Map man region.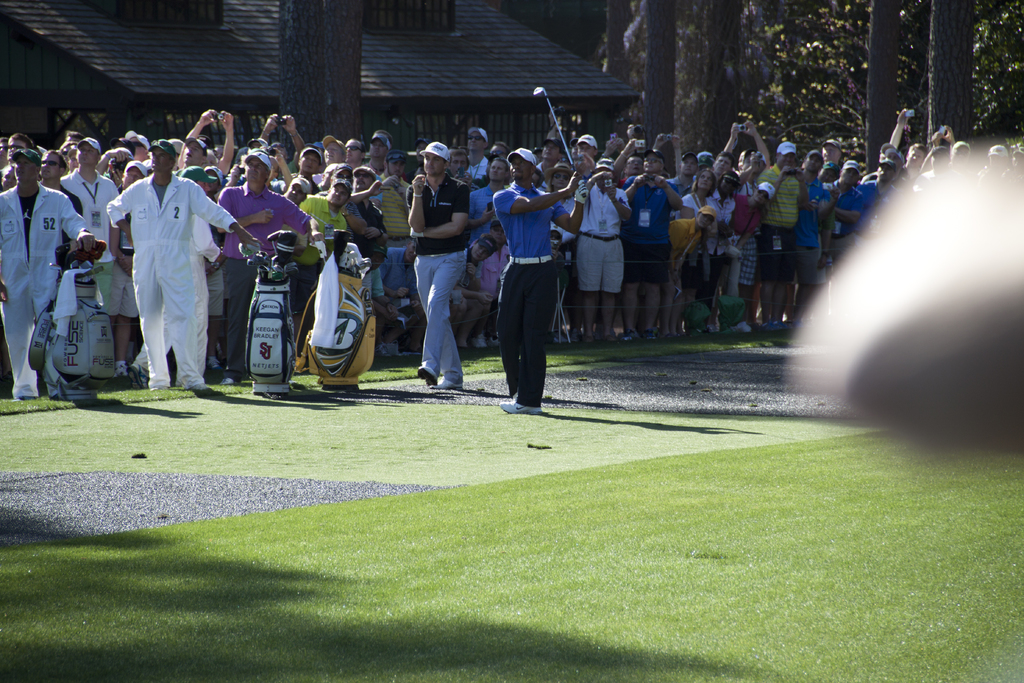
Mapped to detection(371, 131, 392, 176).
